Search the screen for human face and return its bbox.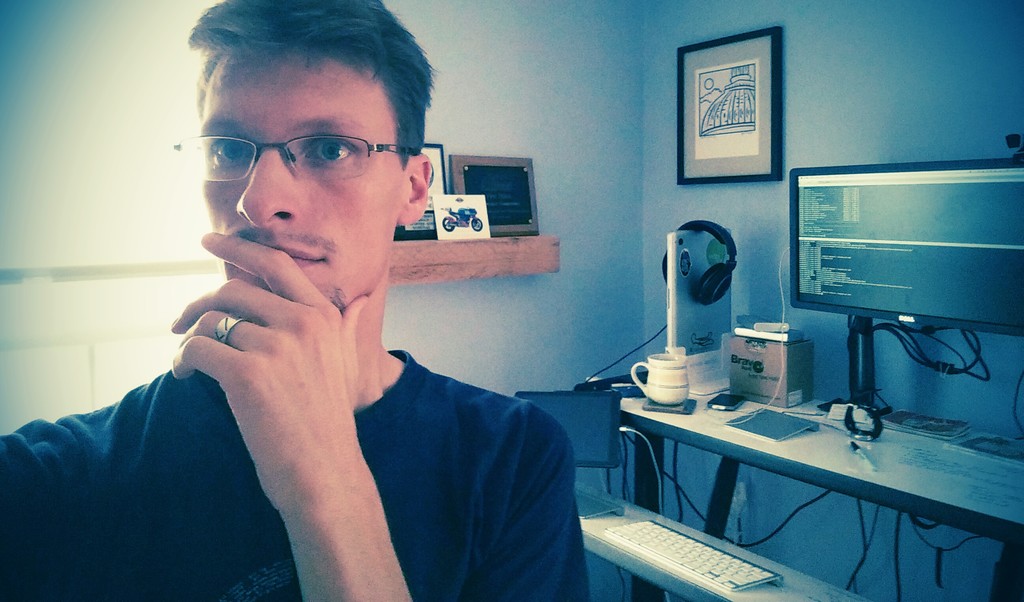
Found: x1=202 y1=53 x2=400 y2=318.
